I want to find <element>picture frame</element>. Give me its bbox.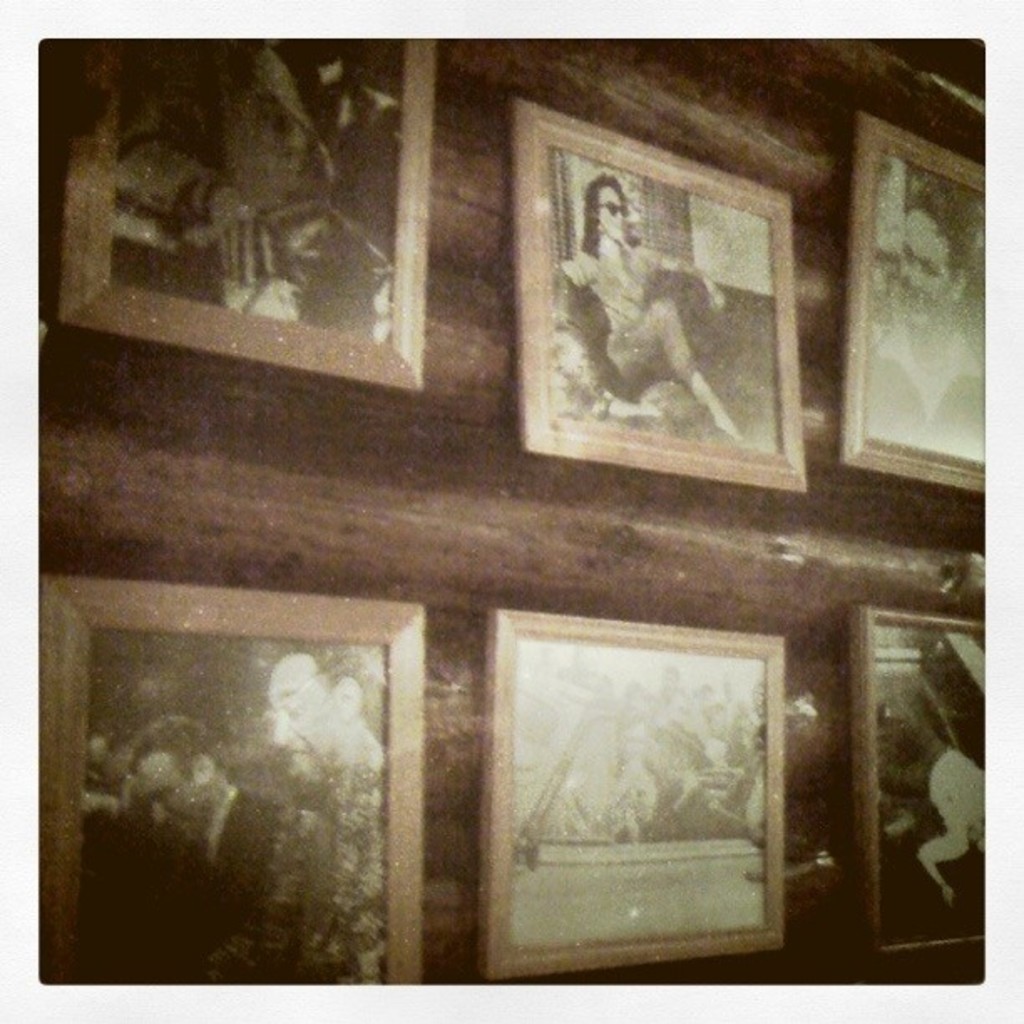
[x1=507, y1=92, x2=806, y2=492].
